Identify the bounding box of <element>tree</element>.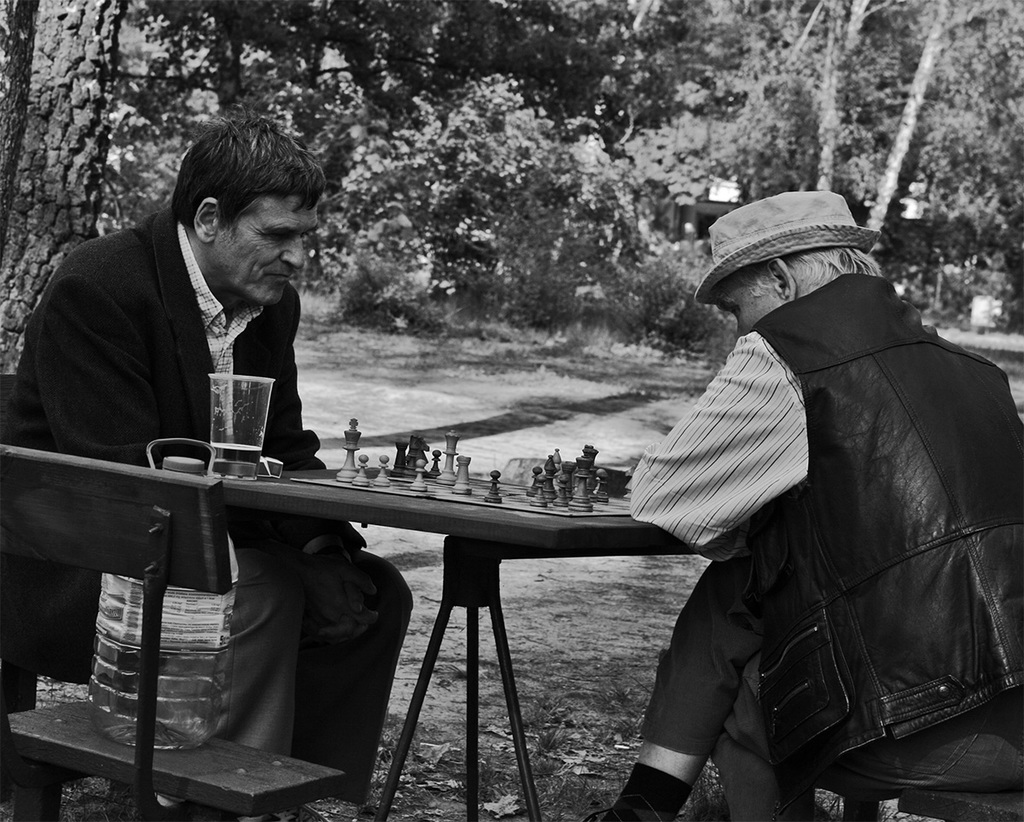
bbox(589, 0, 800, 251).
